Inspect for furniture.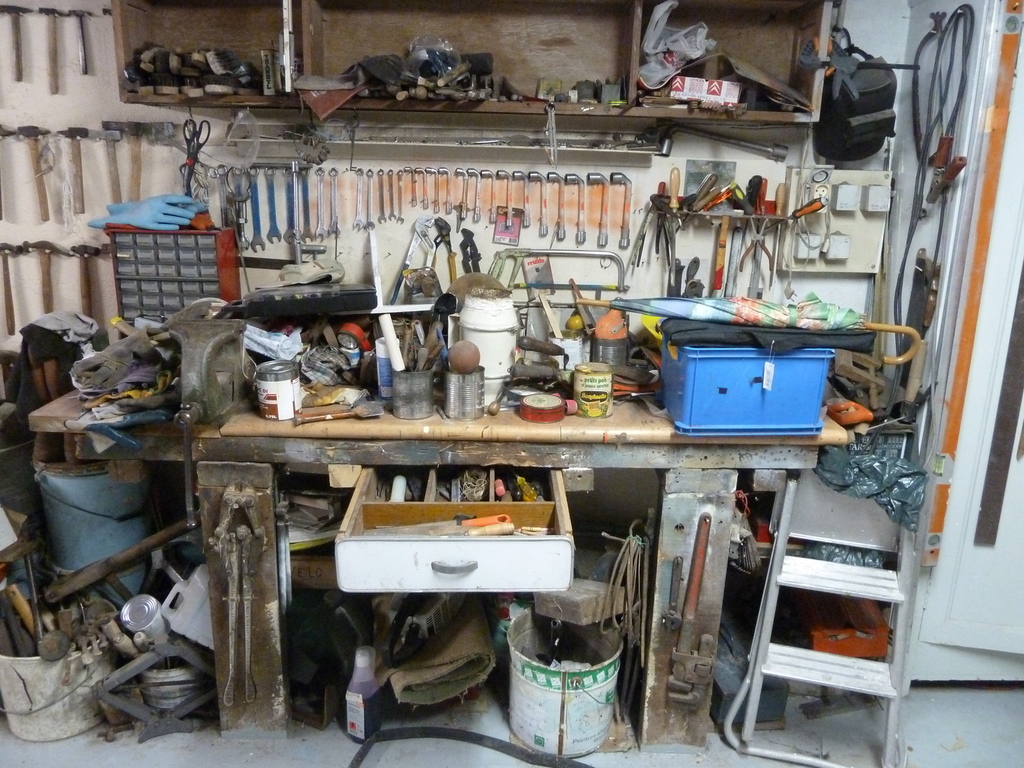
Inspection: 27, 0, 941, 767.
